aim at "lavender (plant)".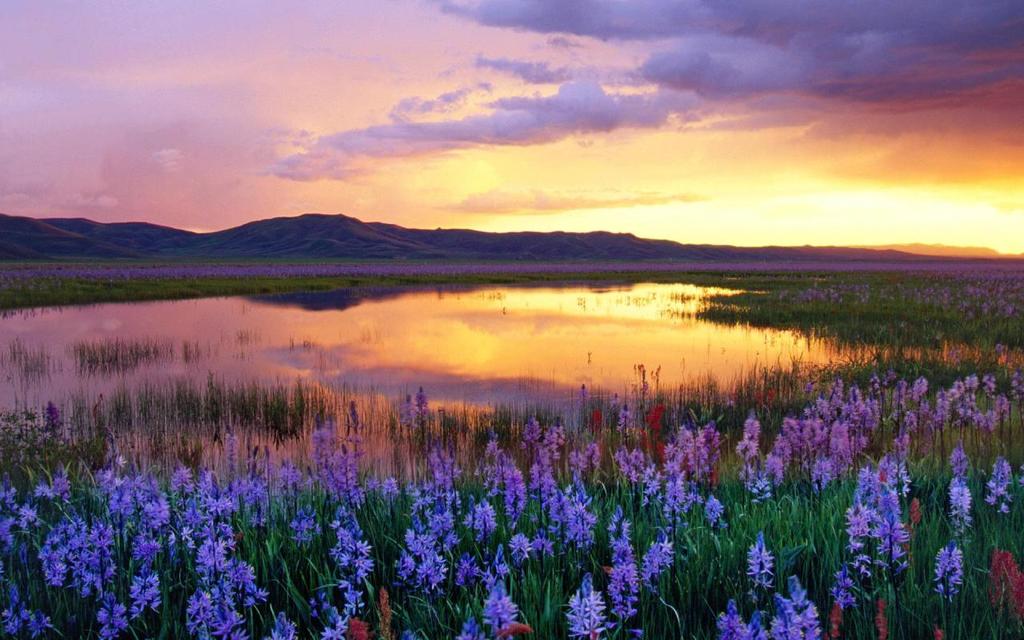
Aimed at box=[50, 402, 65, 444].
